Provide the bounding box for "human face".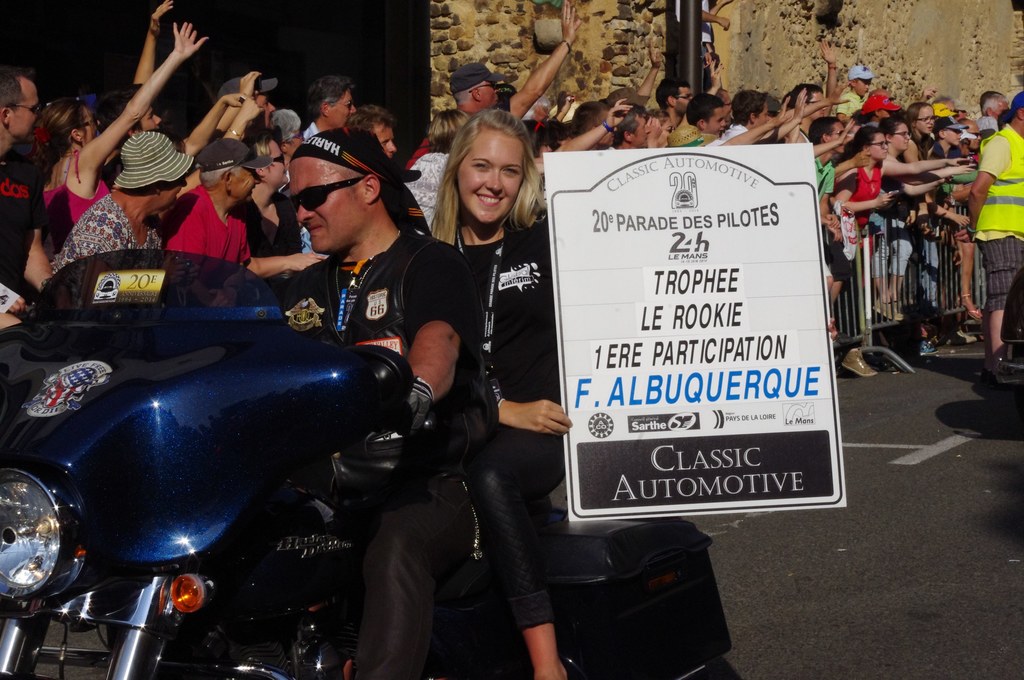
BBox(754, 98, 774, 127).
